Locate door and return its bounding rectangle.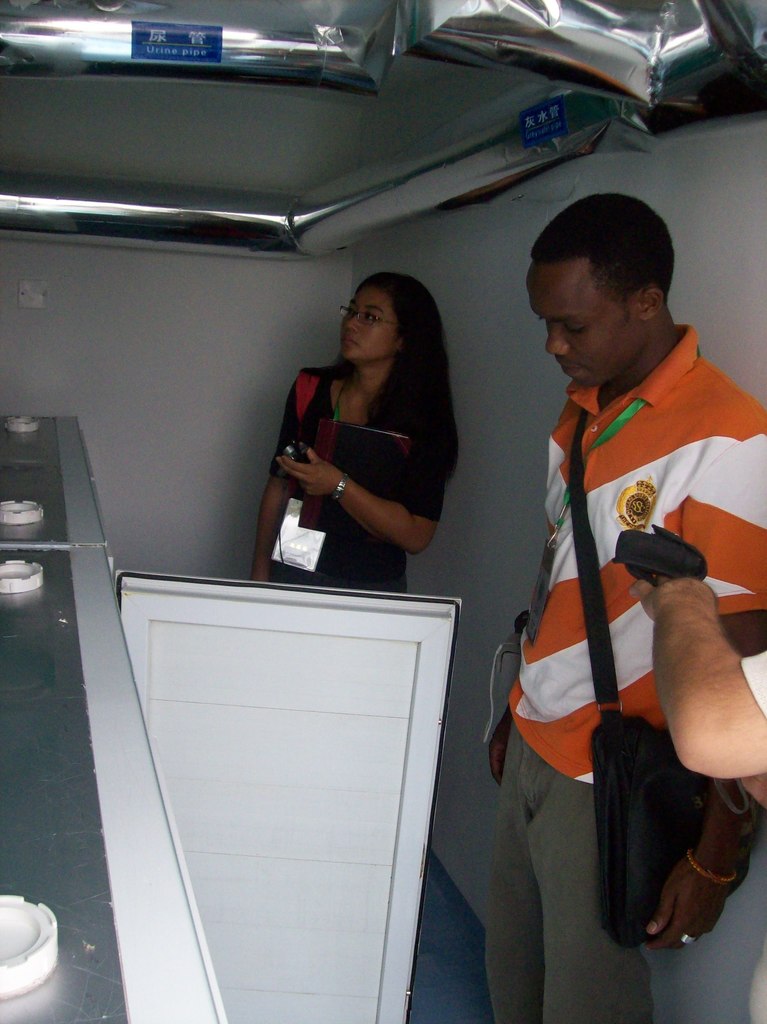
pyautogui.locateOnScreen(113, 568, 465, 1023).
